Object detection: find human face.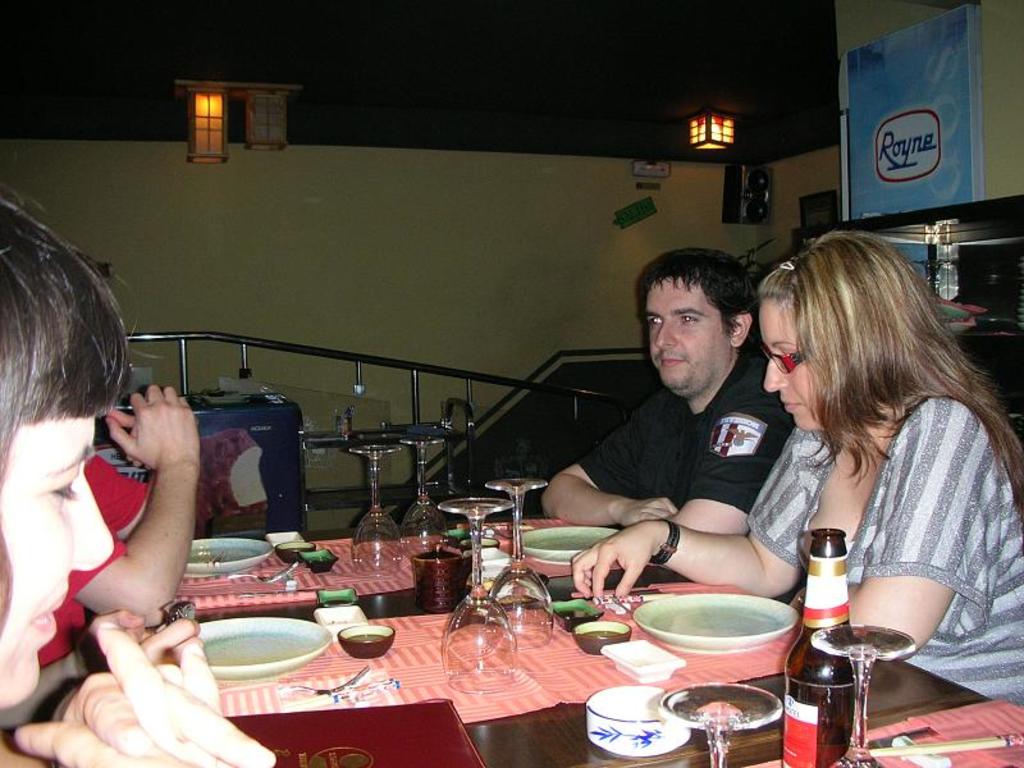
<bbox>639, 252, 760, 397</bbox>.
